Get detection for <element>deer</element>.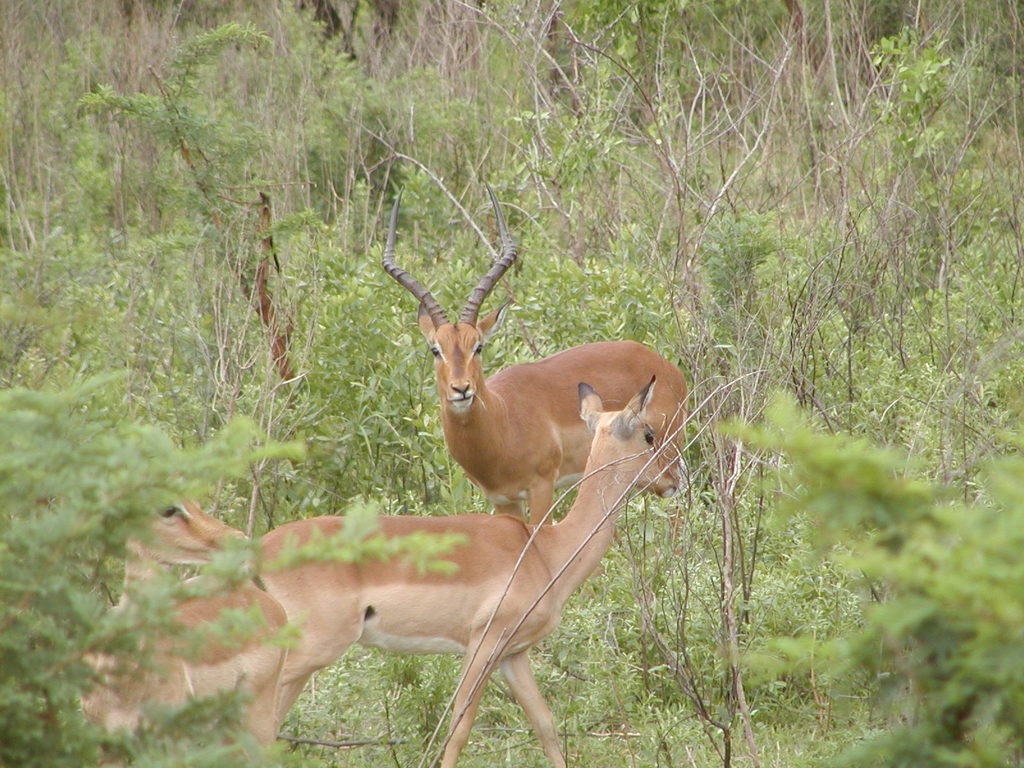
Detection: [51,491,294,745].
